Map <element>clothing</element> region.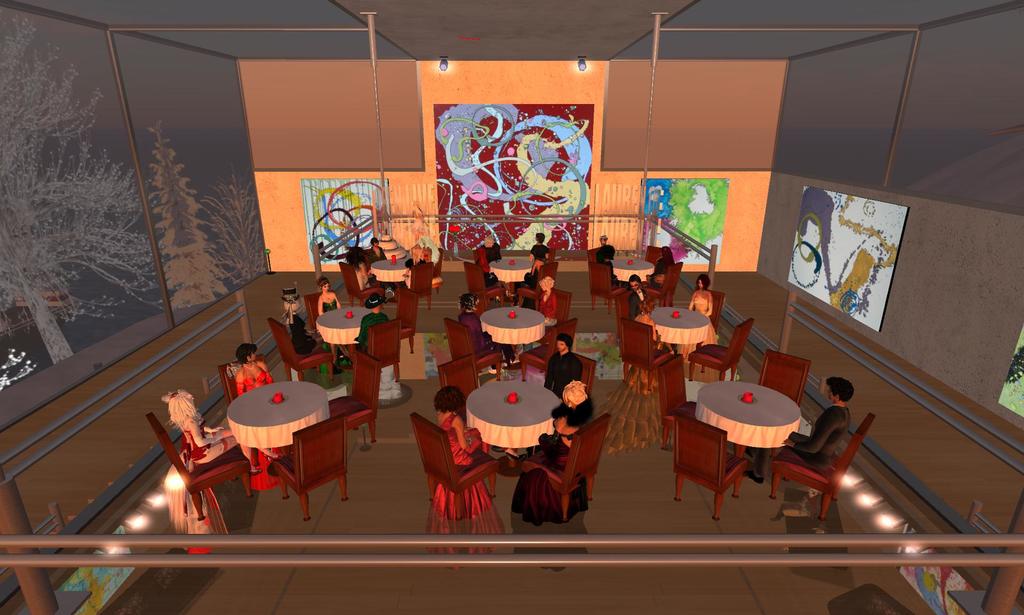
Mapped to (x1=792, y1=405, x2=854, y2=468).
